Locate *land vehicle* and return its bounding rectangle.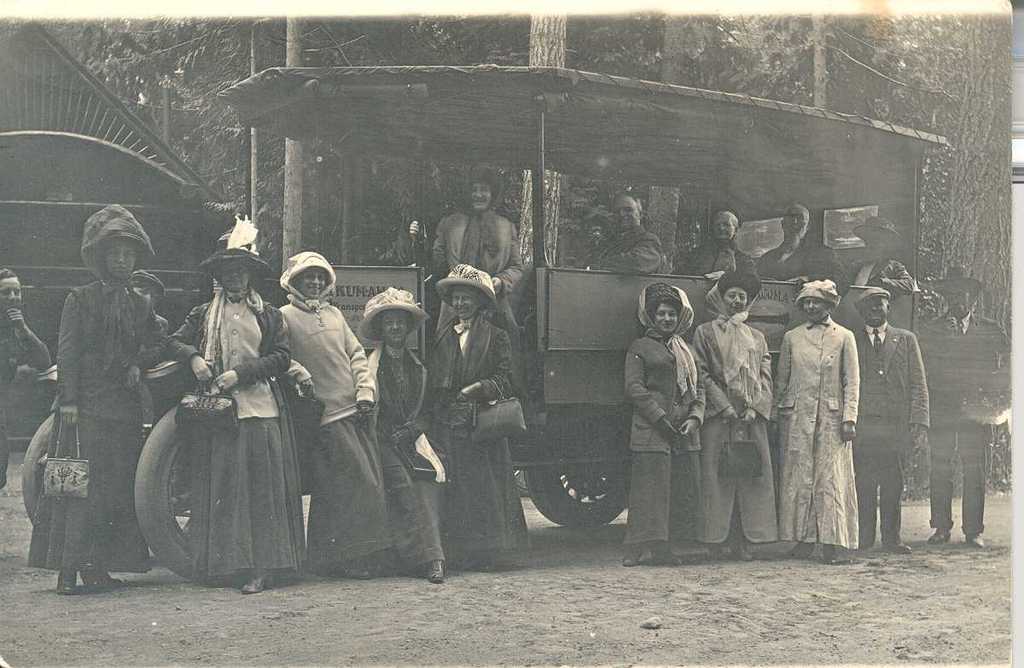
18, 64, 952, 584.
